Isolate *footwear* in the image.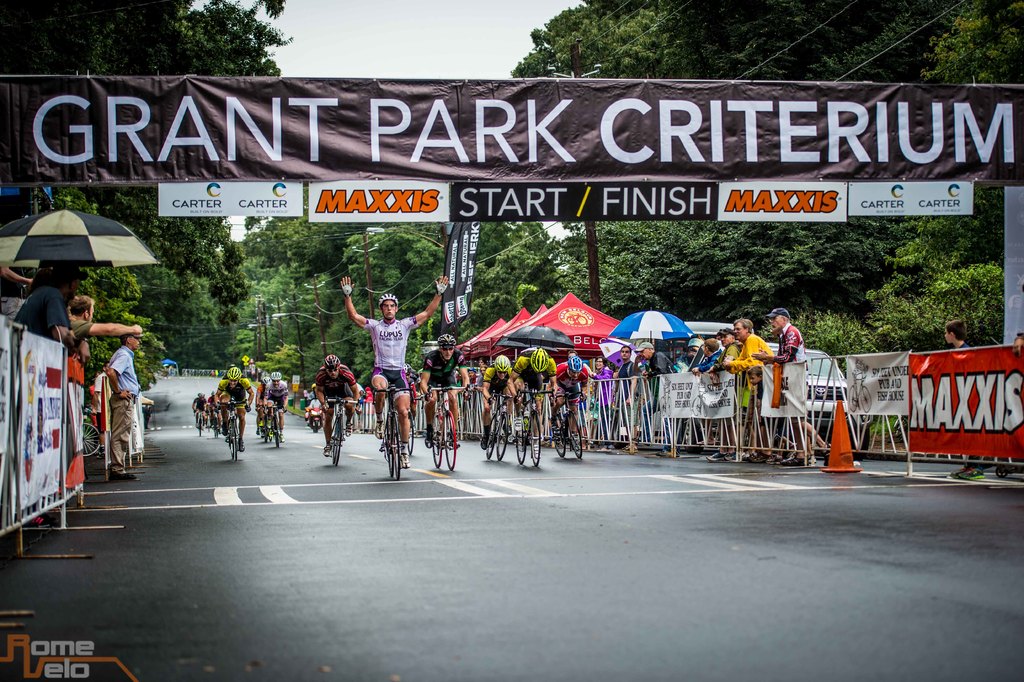
Isolated region: <bbox>419, 421, 436, 445</bbox>.
